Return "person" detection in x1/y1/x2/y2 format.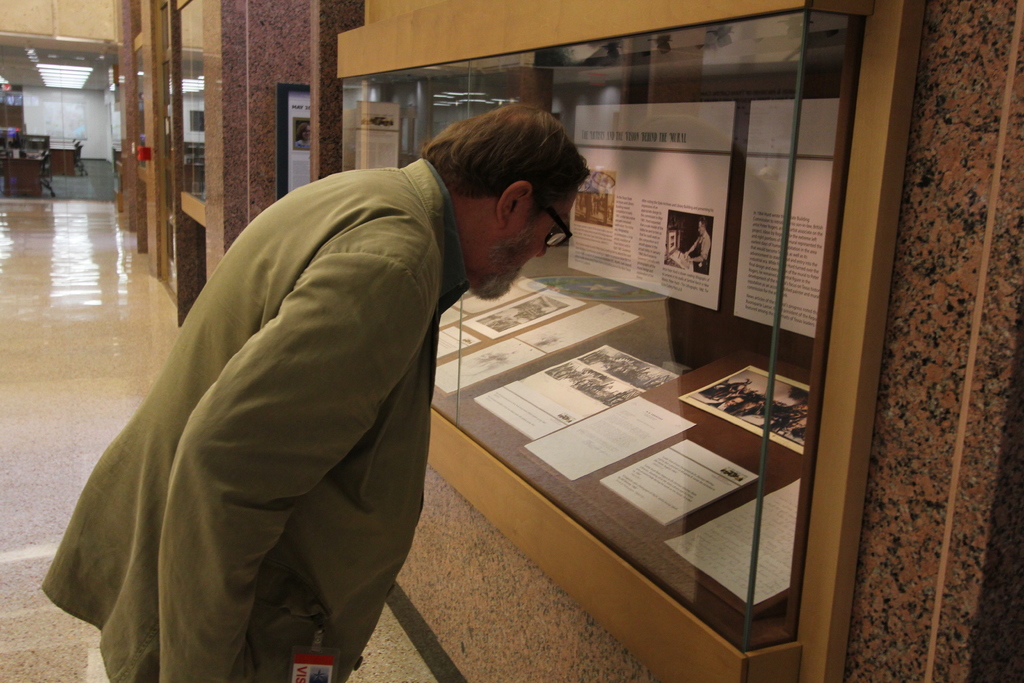
479/304/534/327.
